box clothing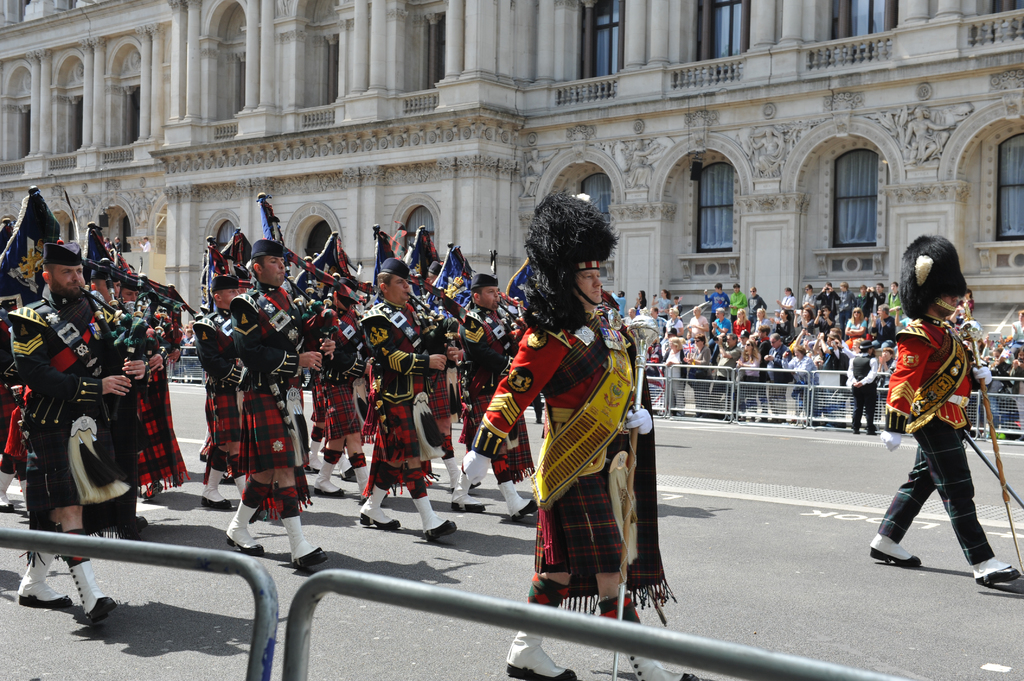
(7,278,127,518)
